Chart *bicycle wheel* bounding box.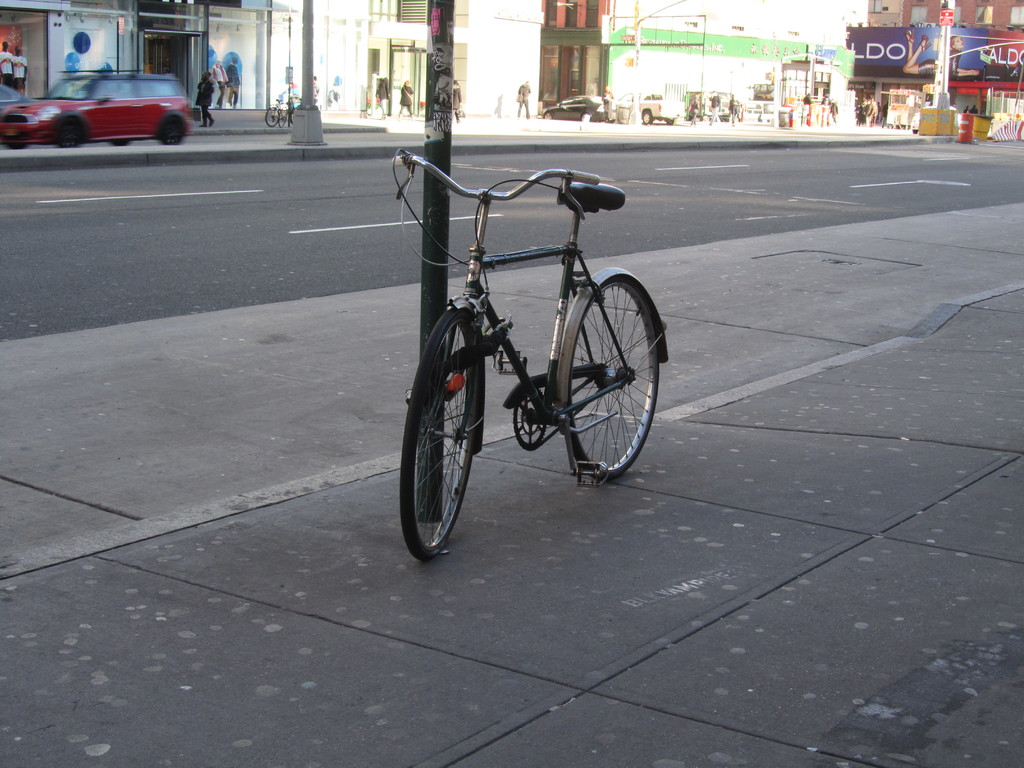
Charted: l=278, t=106, r=292, b=132.
